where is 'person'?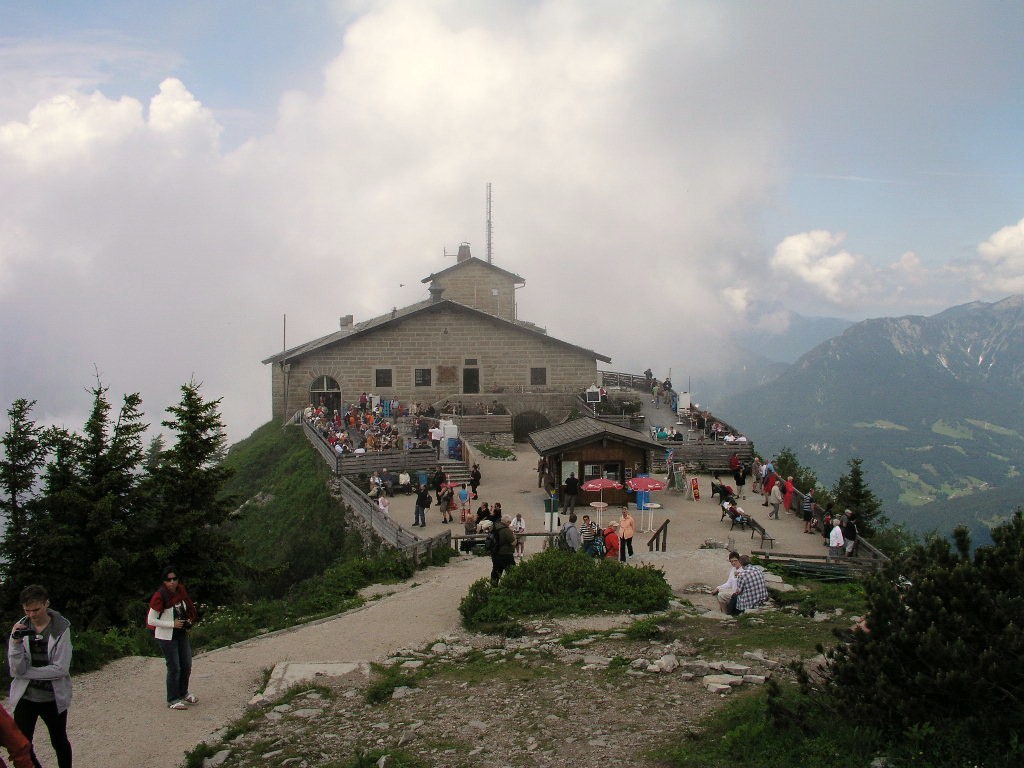
select_region(139, 570, 195, 711).
